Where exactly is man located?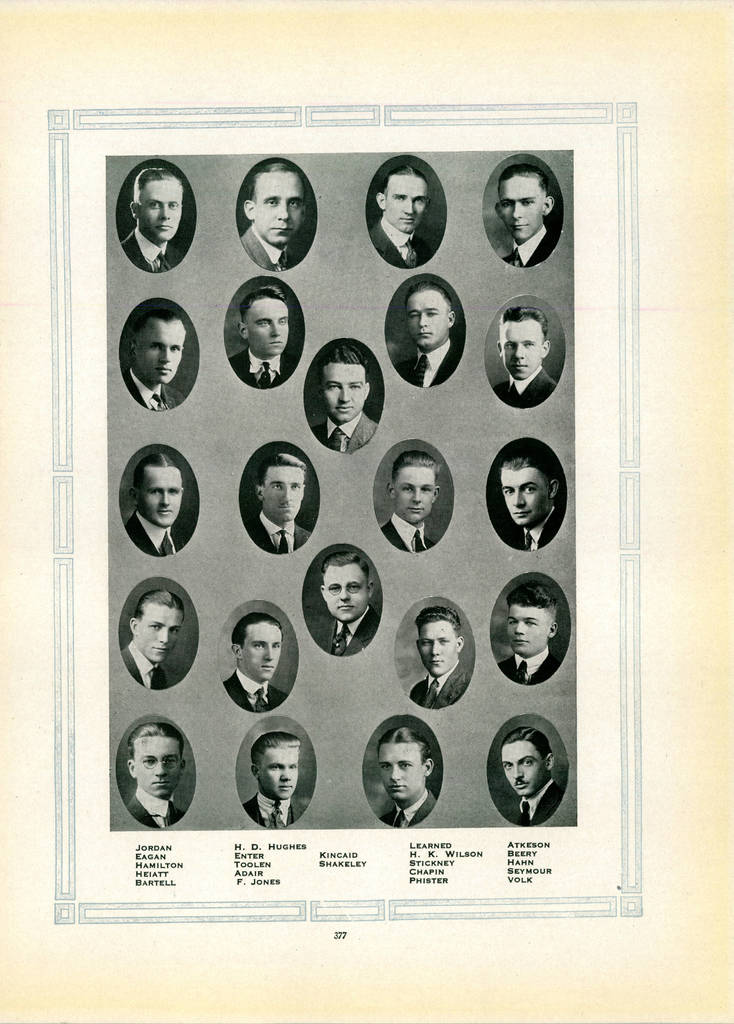
Its bounding box is (left=494, top=163, right=561, bottom=268).
